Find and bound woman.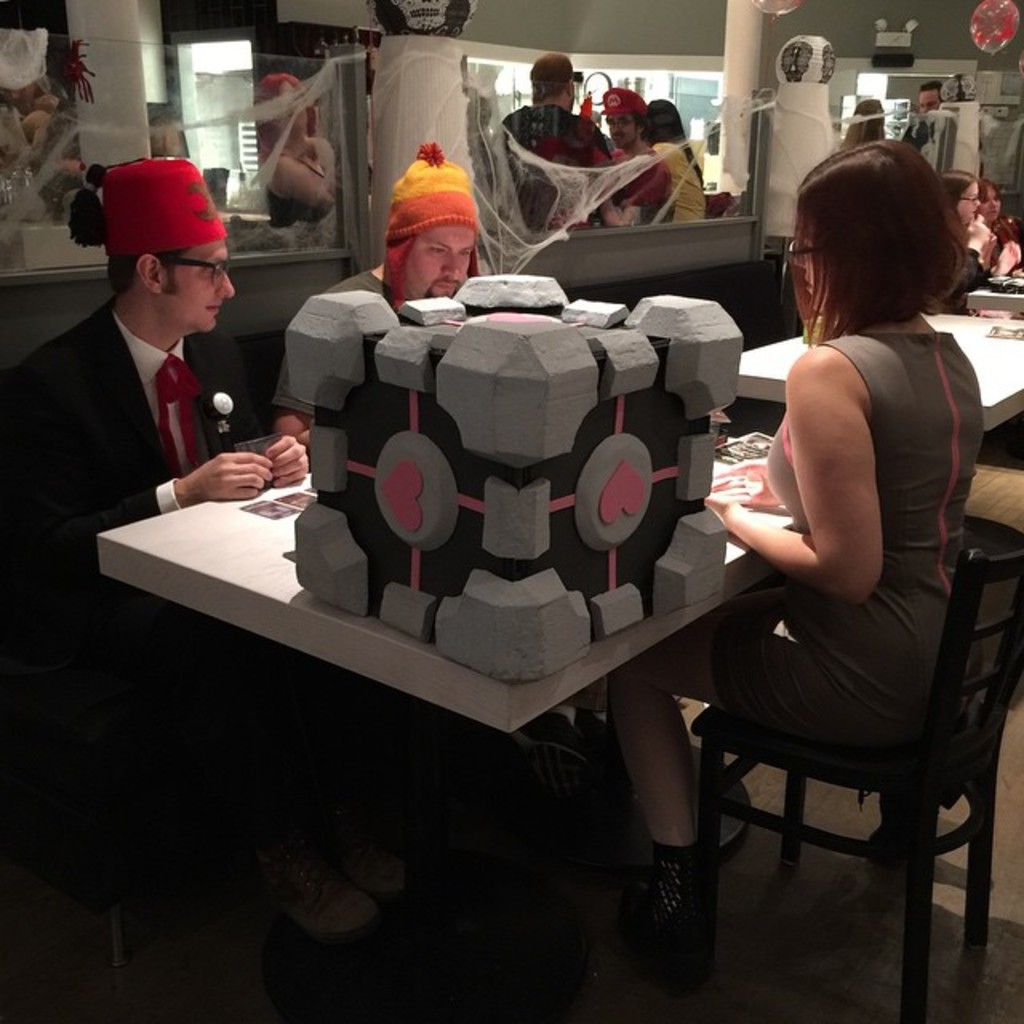
Bound: 843,91,890,155.
